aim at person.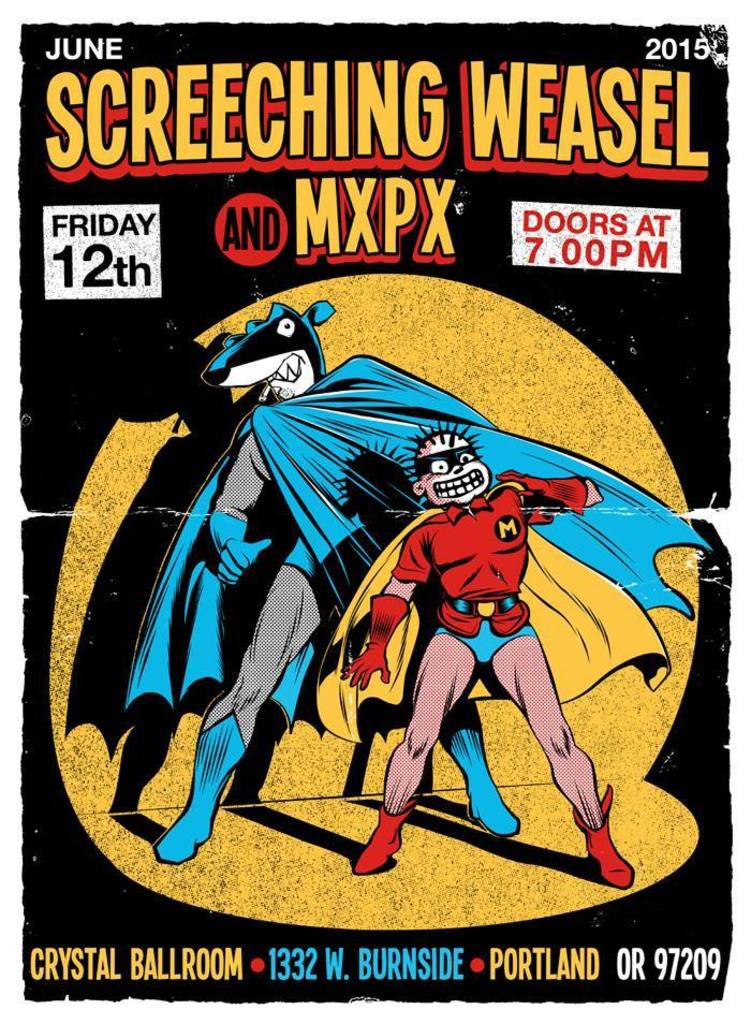
Aimed at (219, 403, 617, 878).
